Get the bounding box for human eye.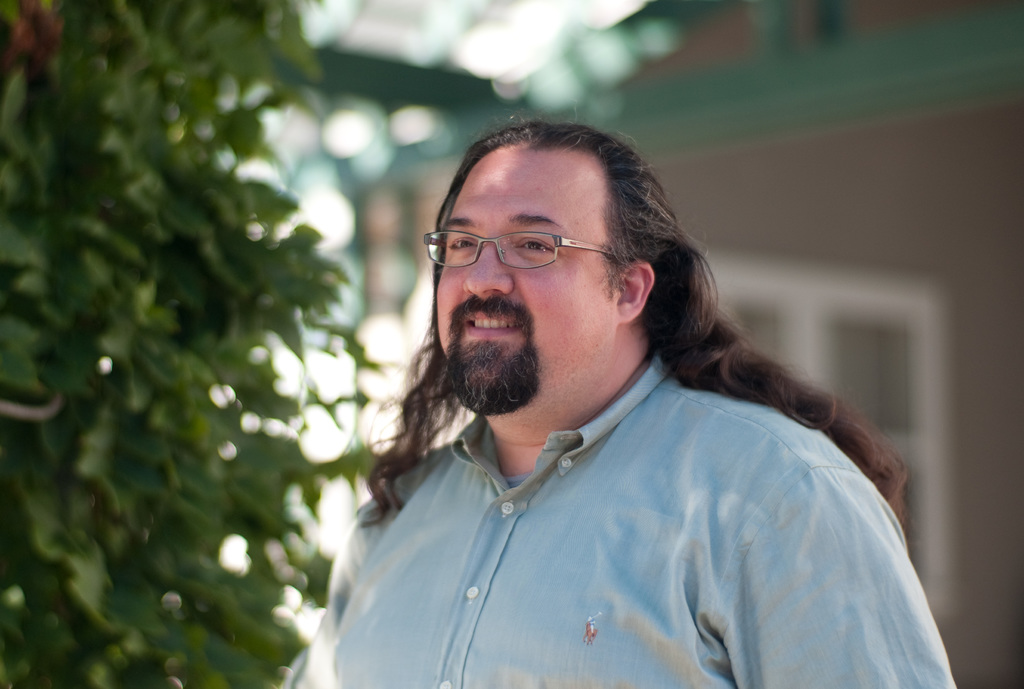
[x1=446, y1=234, x2=480, y2=255].
